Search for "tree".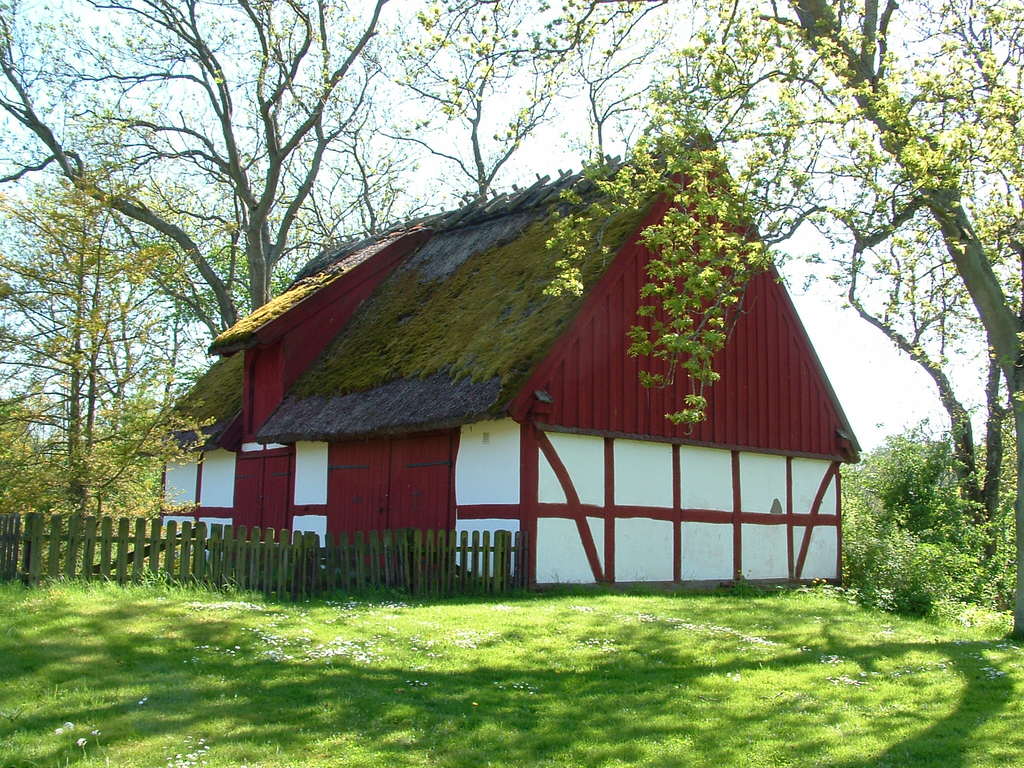
Found at (x1=0, y1=0, x2=388, y2=346).
